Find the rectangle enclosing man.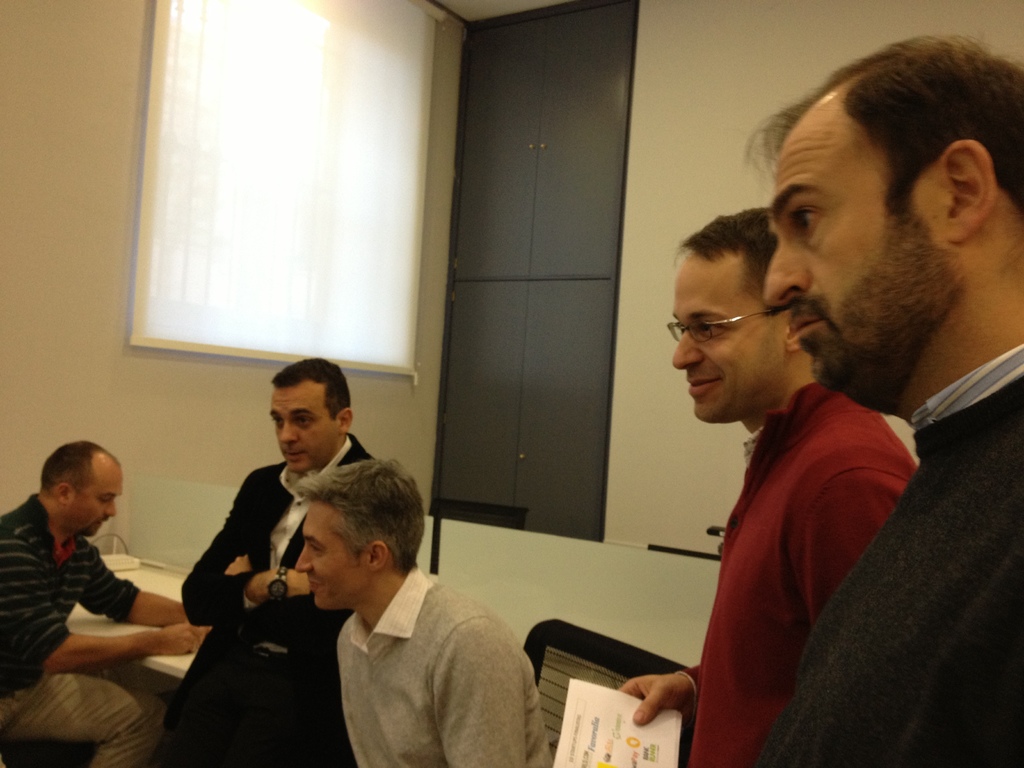
{"x1": 741, "y1": 42, "x2": 1023, "y2": 760}.
